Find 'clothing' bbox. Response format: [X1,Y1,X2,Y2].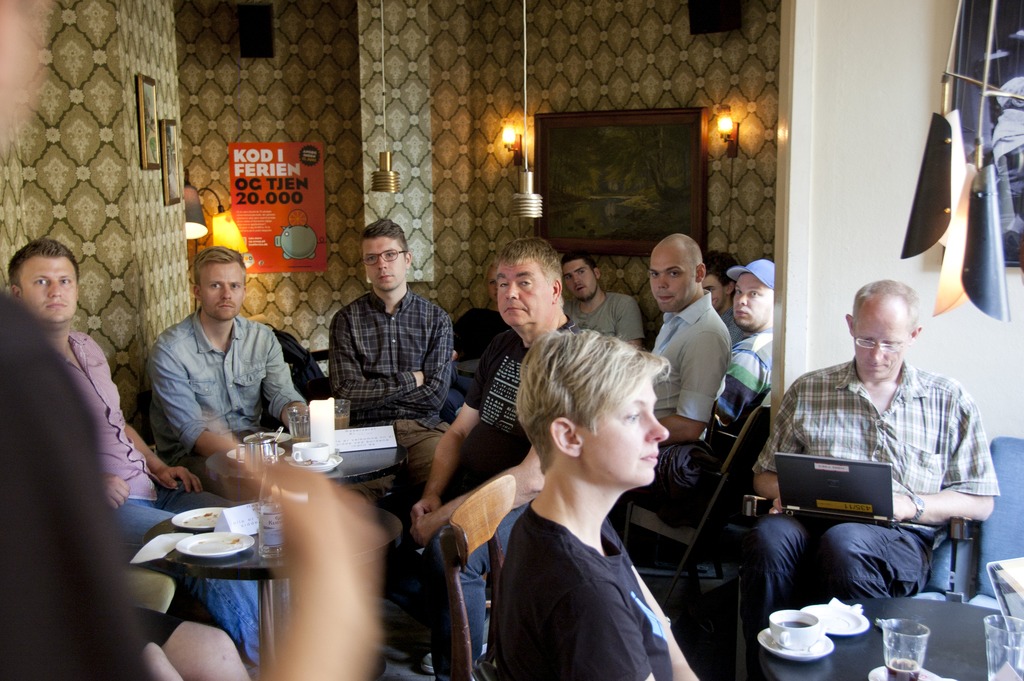
[144,304,303,523].
